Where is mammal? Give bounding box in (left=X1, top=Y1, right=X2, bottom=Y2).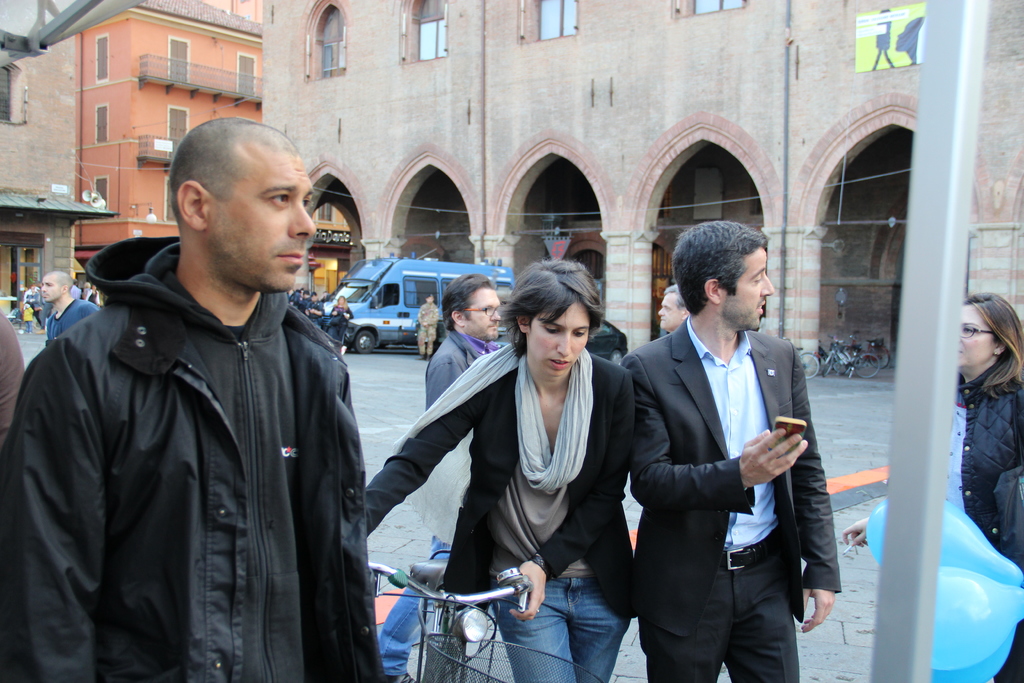
(left=621, top=213, right=843, bottom=682).
